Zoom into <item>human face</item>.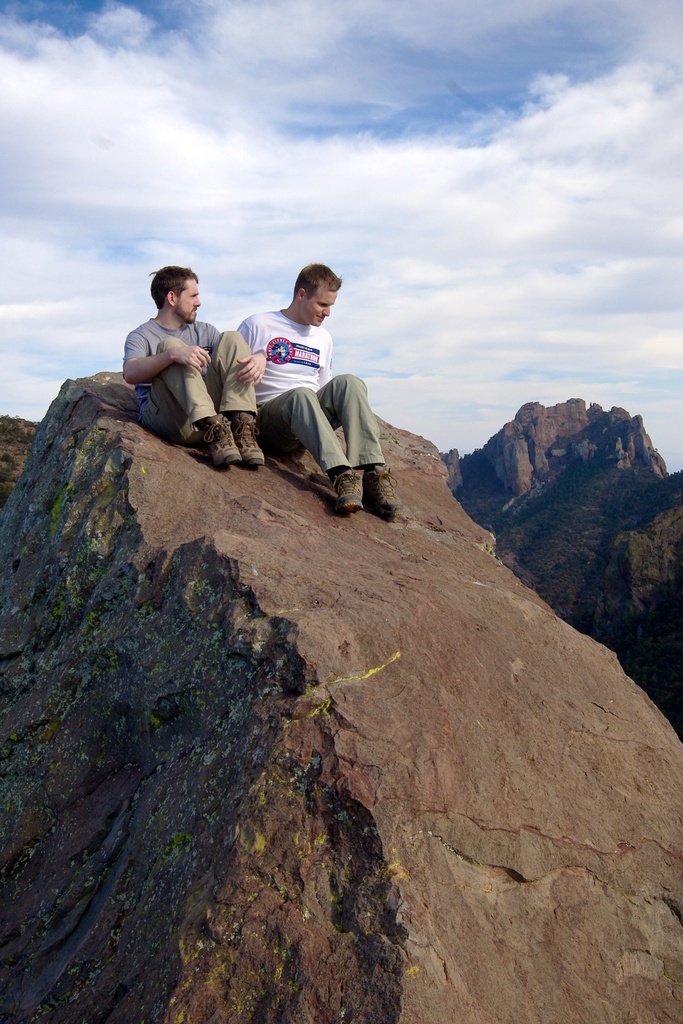
Zoom target: <bbox>297, 287, 336, 326</bbox>.
